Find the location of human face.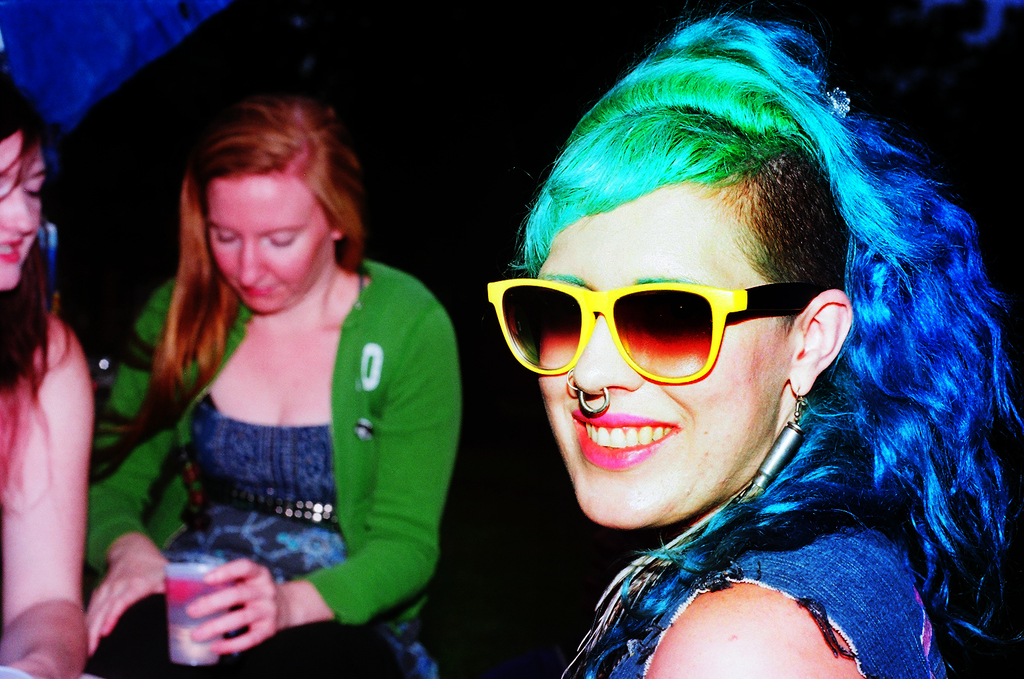
Location: 217 172 326 312.
